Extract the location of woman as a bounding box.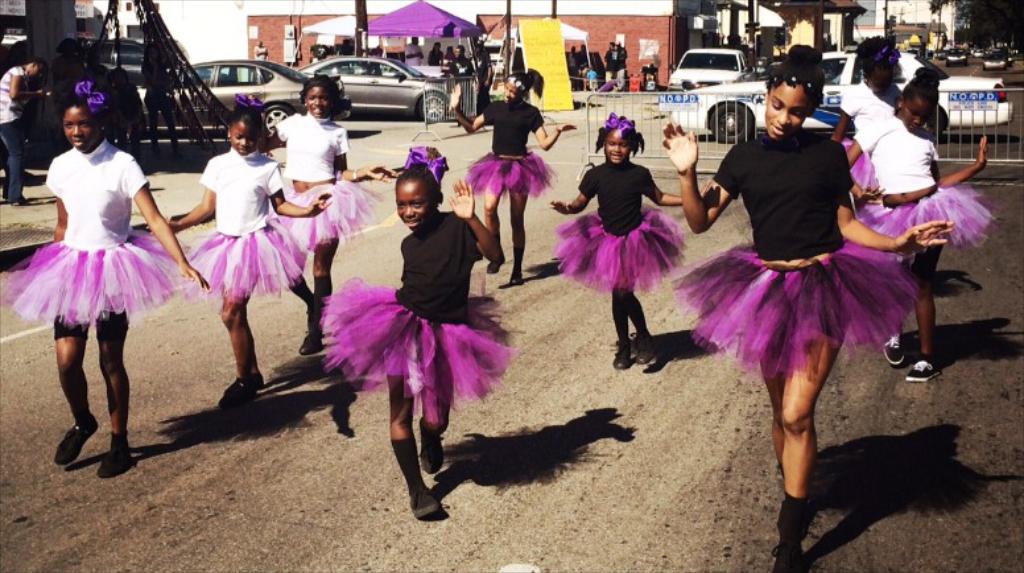
{"left": 20, "top": 91, "right": 178, "bottom": 440}.
